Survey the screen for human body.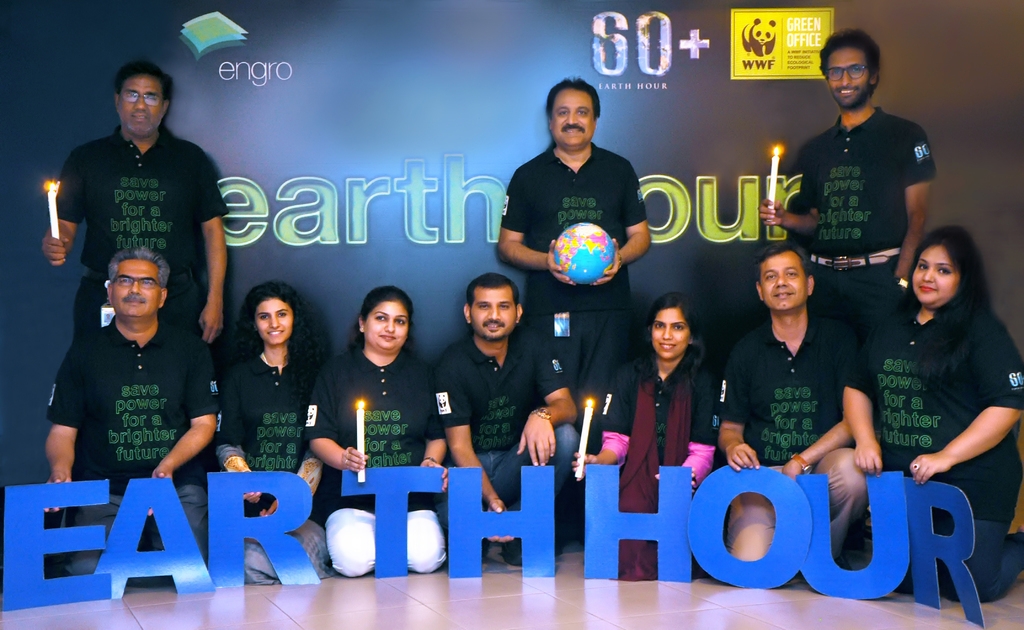
Survey found: (574,285,715,584).
